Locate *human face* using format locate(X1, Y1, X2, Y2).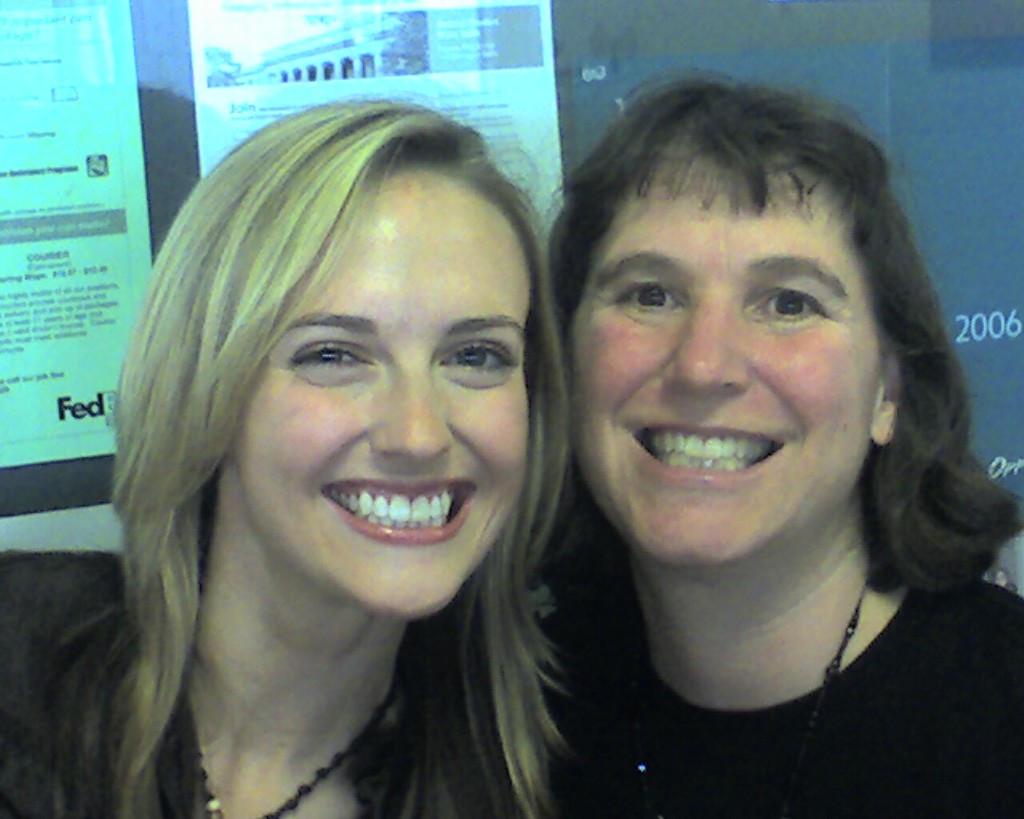
locate(566, 170, 889, 566).
